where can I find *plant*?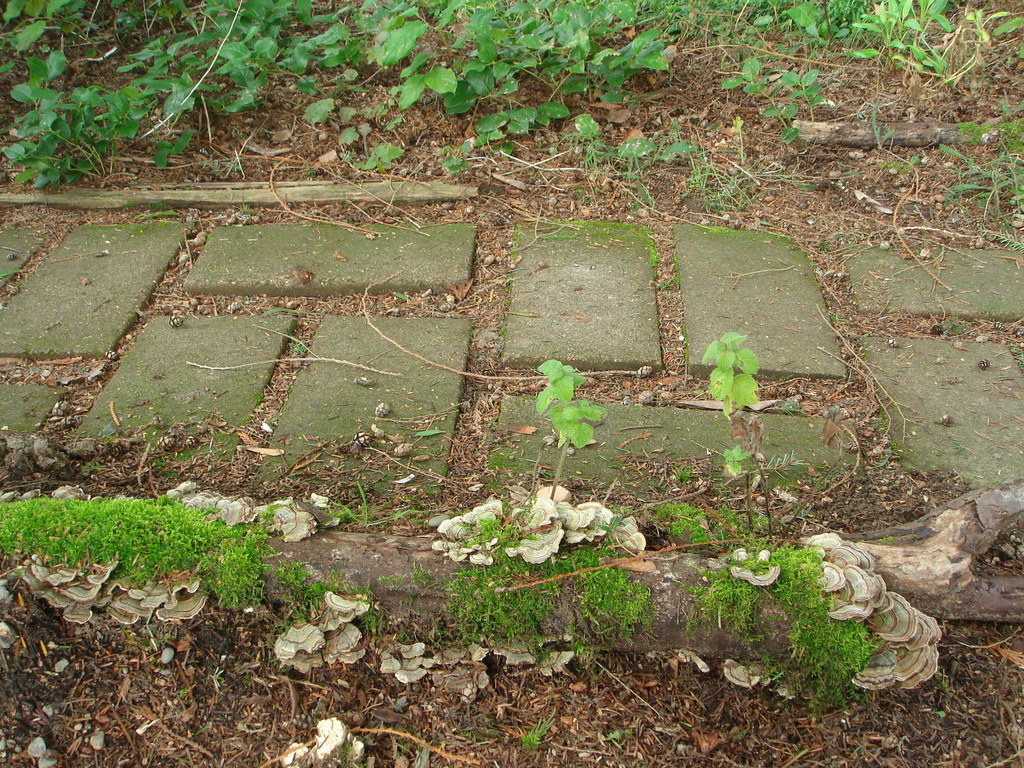
You can find it at rect(707, 56, 851, 140).
